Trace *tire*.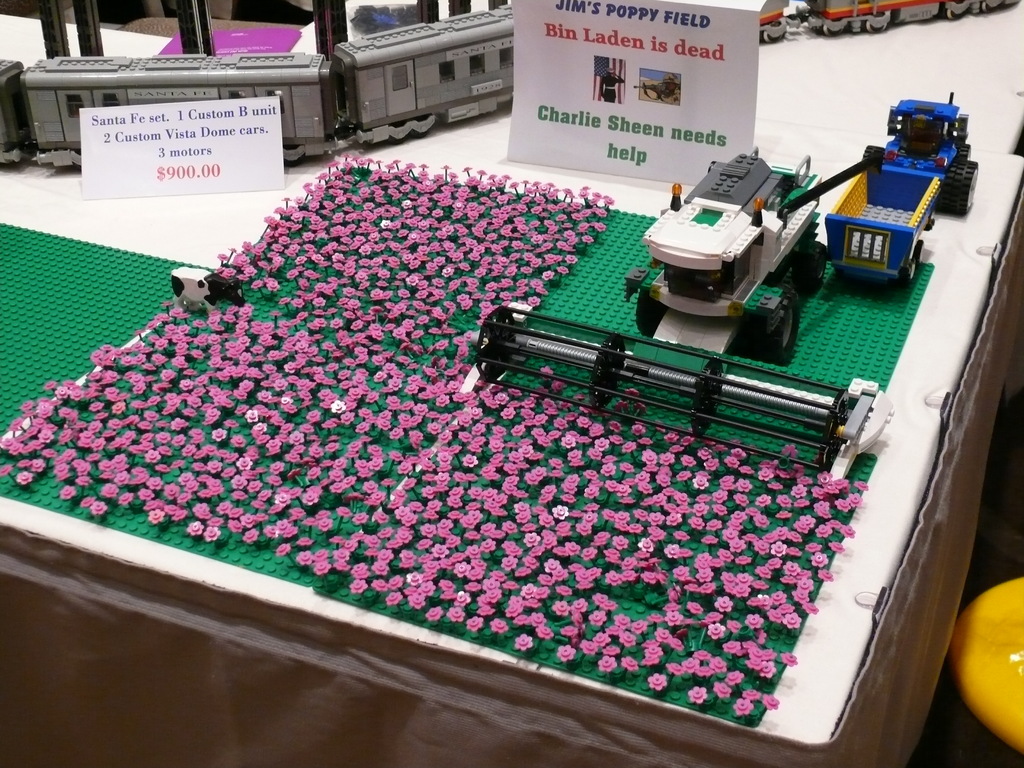
Traced to detection(790, 240, 825, 288).
